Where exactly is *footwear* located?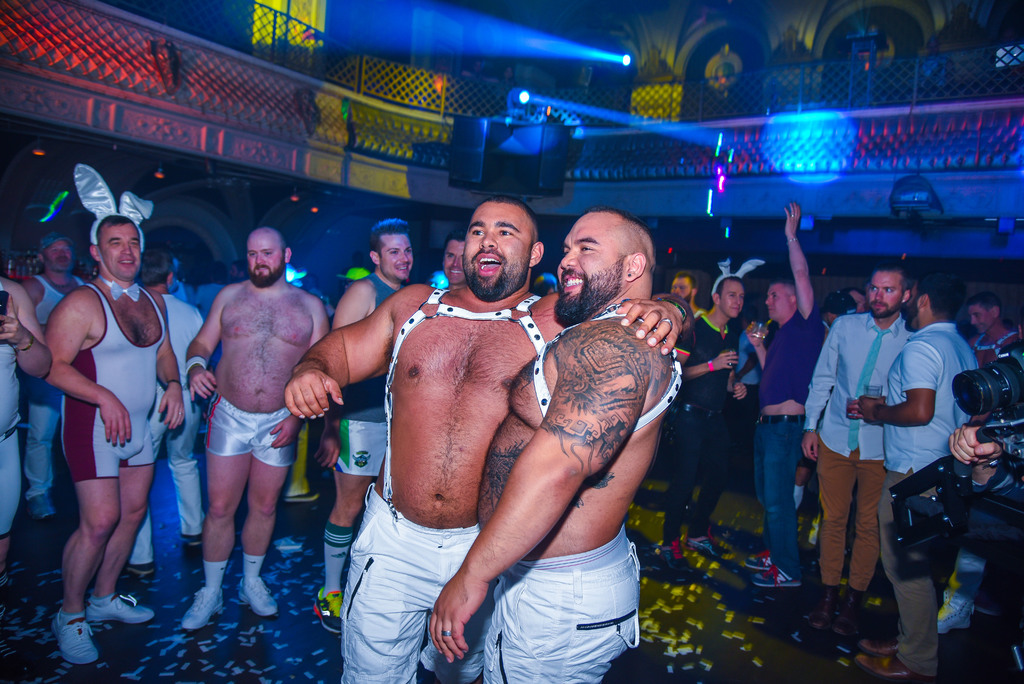
Its bounding box is x1=281, y1=487, x2=318, y2=504.
